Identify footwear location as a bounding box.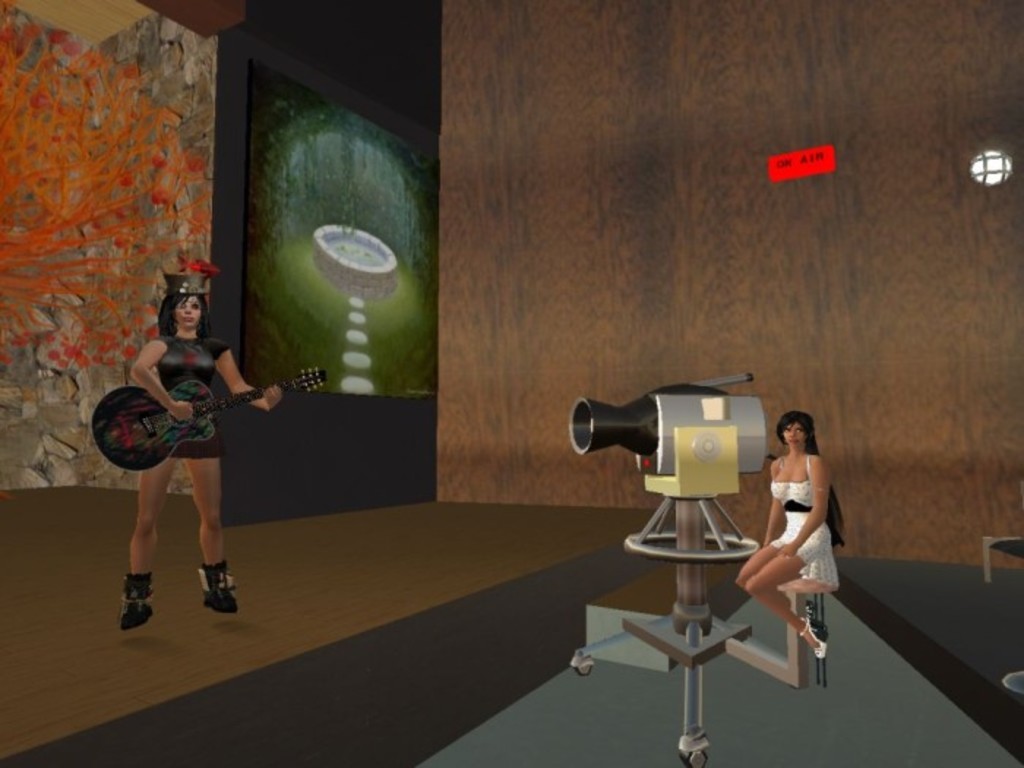
(202, 587, 241, 611).
